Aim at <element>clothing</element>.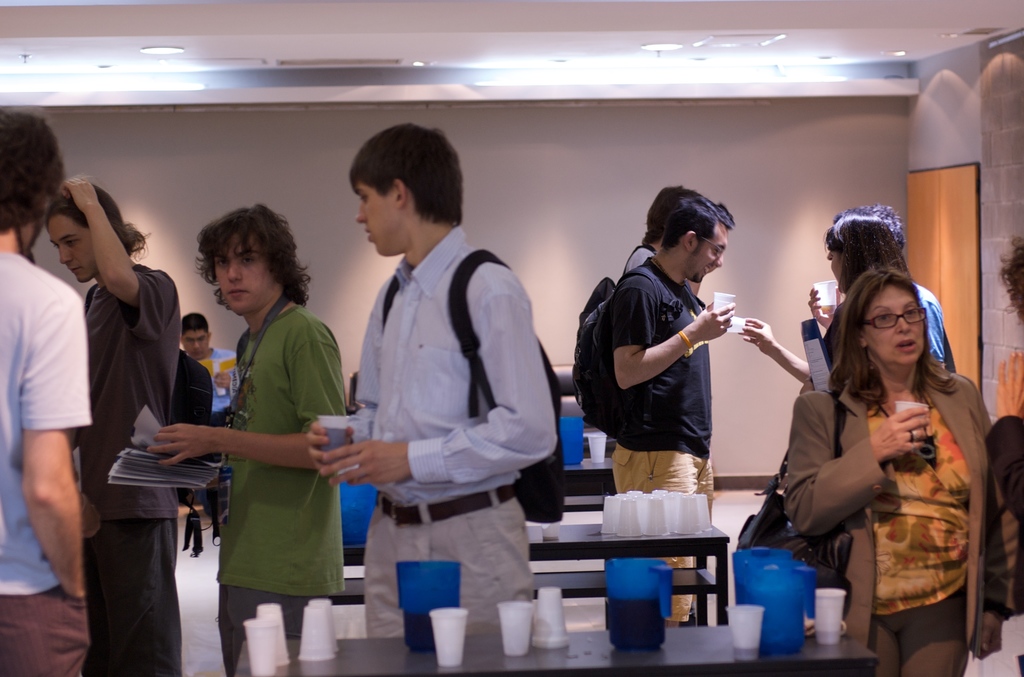
Aimed at Rect(193, 273, 336, 626).
